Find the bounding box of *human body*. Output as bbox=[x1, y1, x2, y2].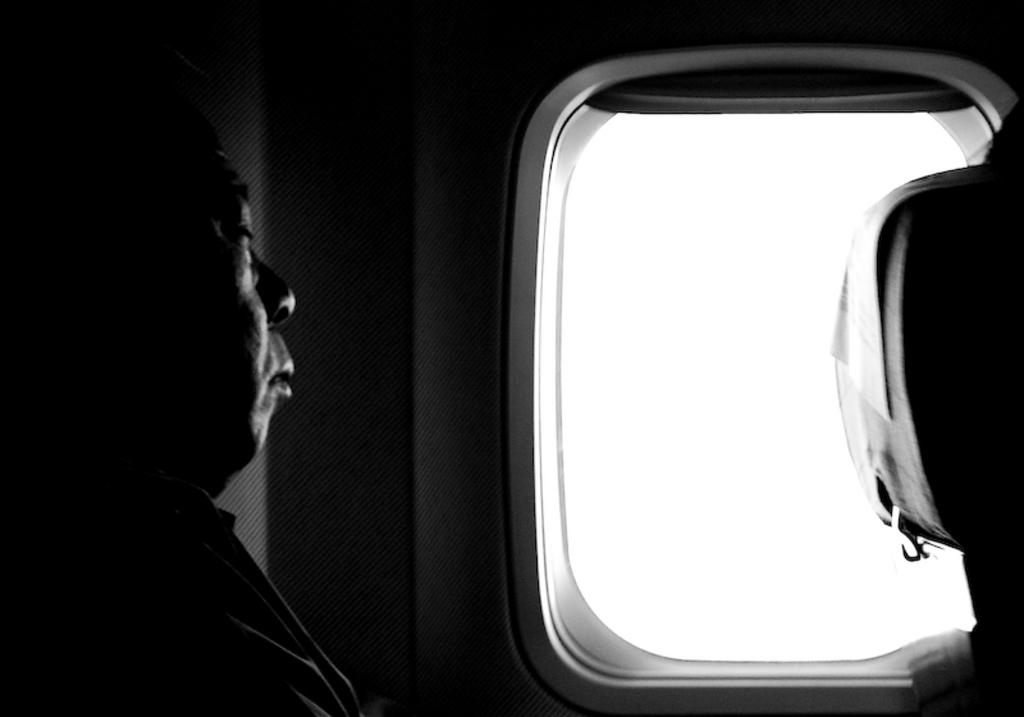
bbox=[0, 142, 362, 716].
